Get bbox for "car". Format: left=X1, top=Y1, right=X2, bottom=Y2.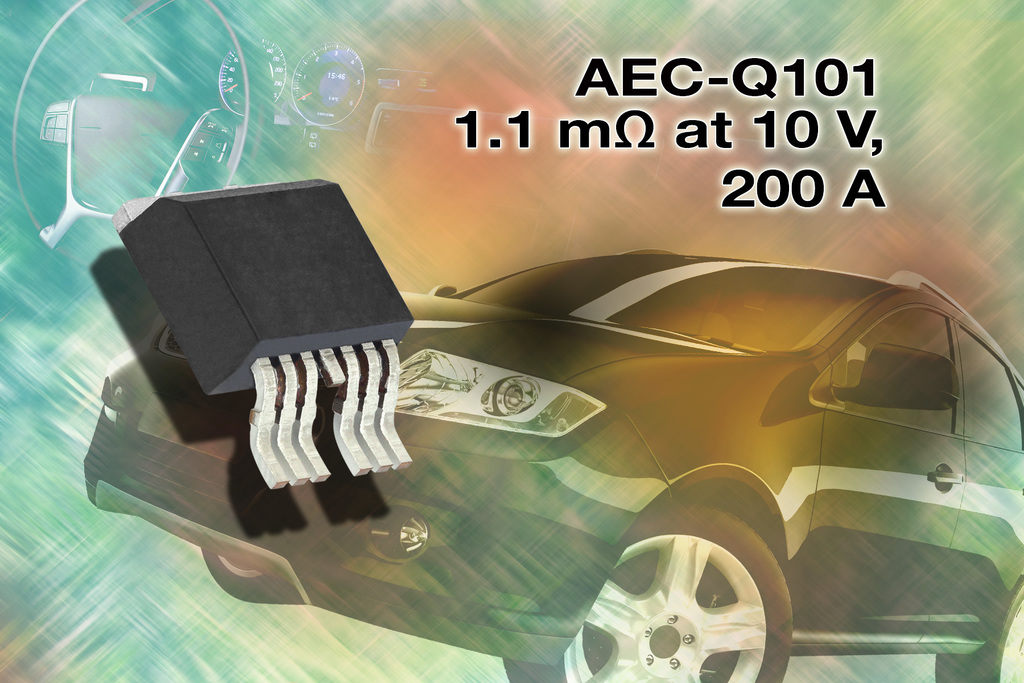
left=230, top=213, right=972, bottom=682.
